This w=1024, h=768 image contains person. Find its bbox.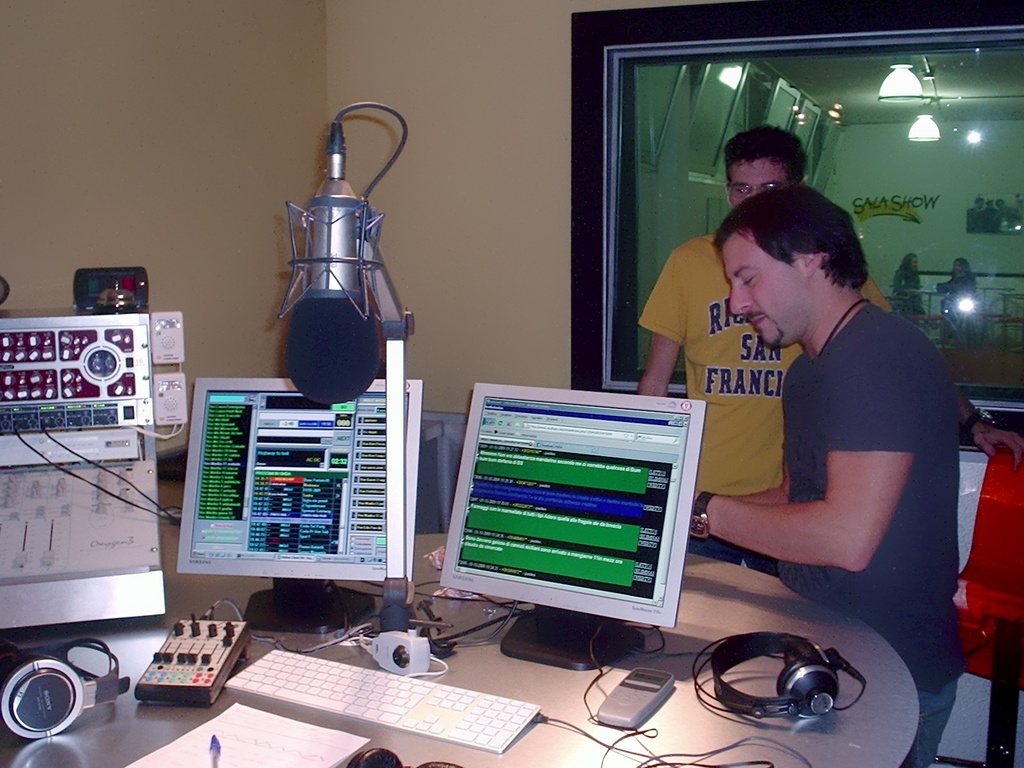
897:250:923:319.
